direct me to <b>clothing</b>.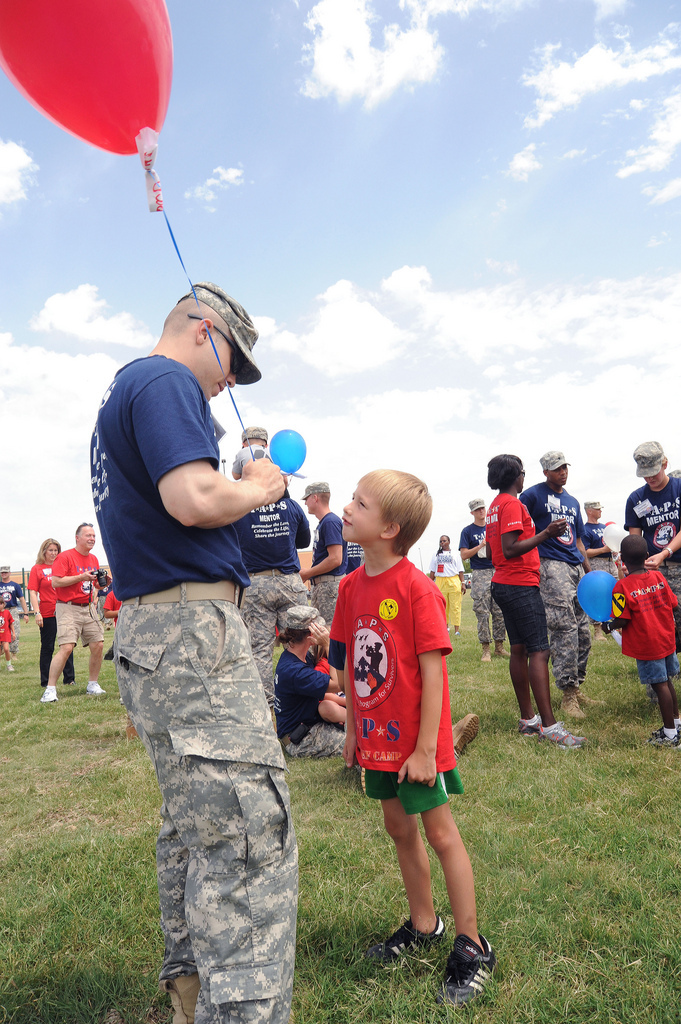
Direction: bbox=[86, 348, 301, 1023].
